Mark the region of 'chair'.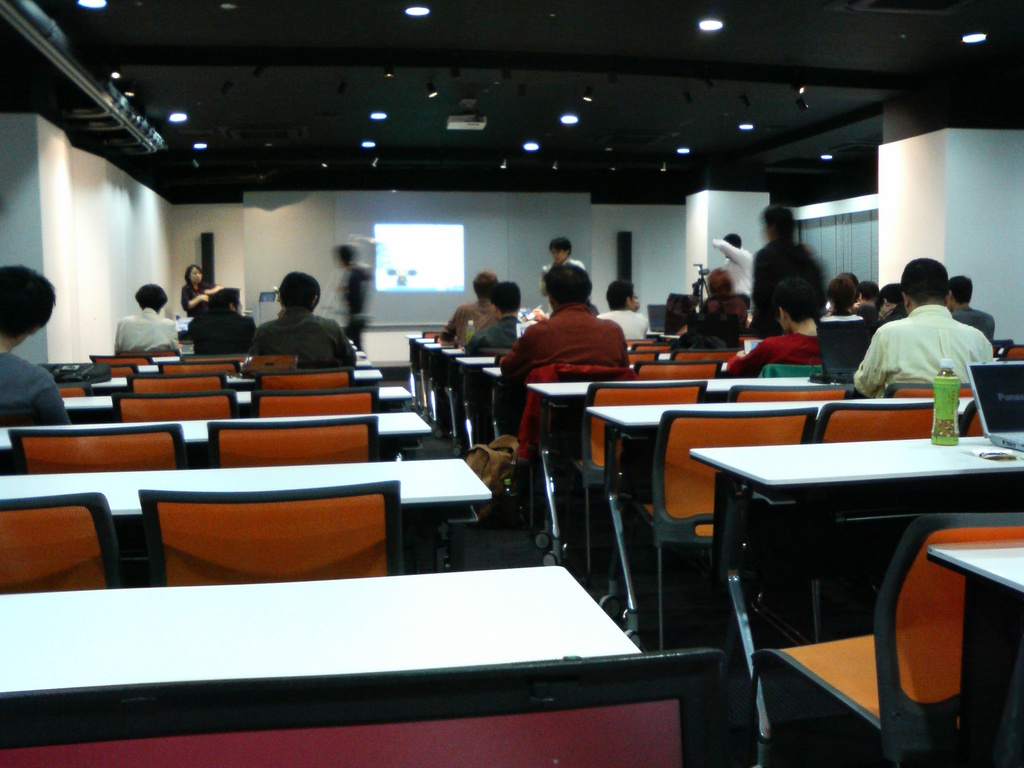
Region: 953, 394, 989, 440.
